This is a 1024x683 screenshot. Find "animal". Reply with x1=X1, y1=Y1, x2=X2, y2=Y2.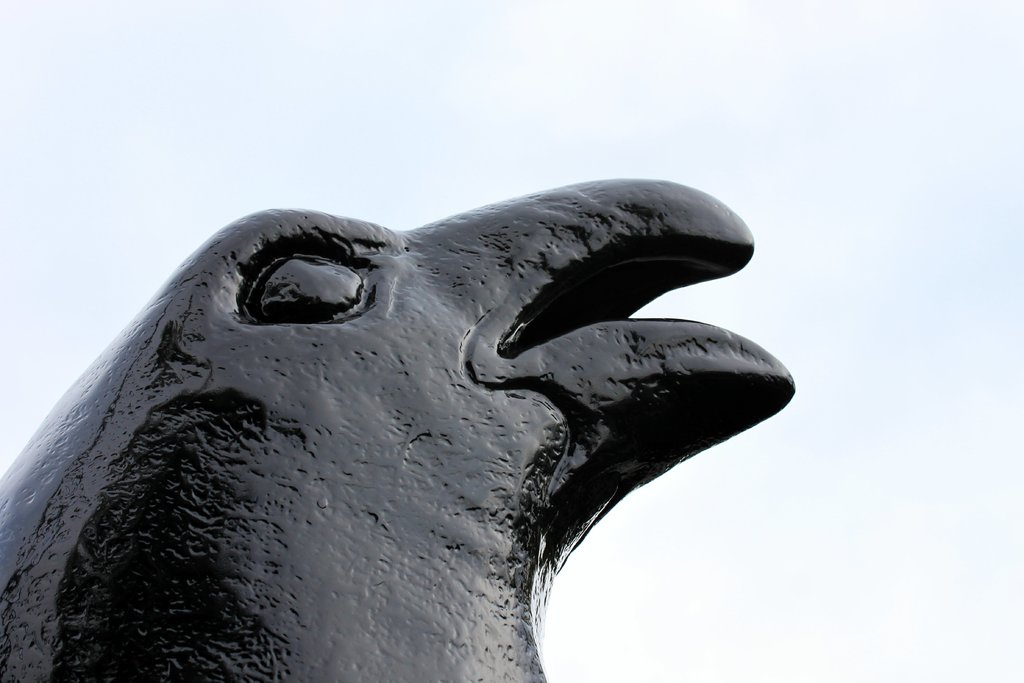
x1=0, y1=173, x2=797, y2=682.
